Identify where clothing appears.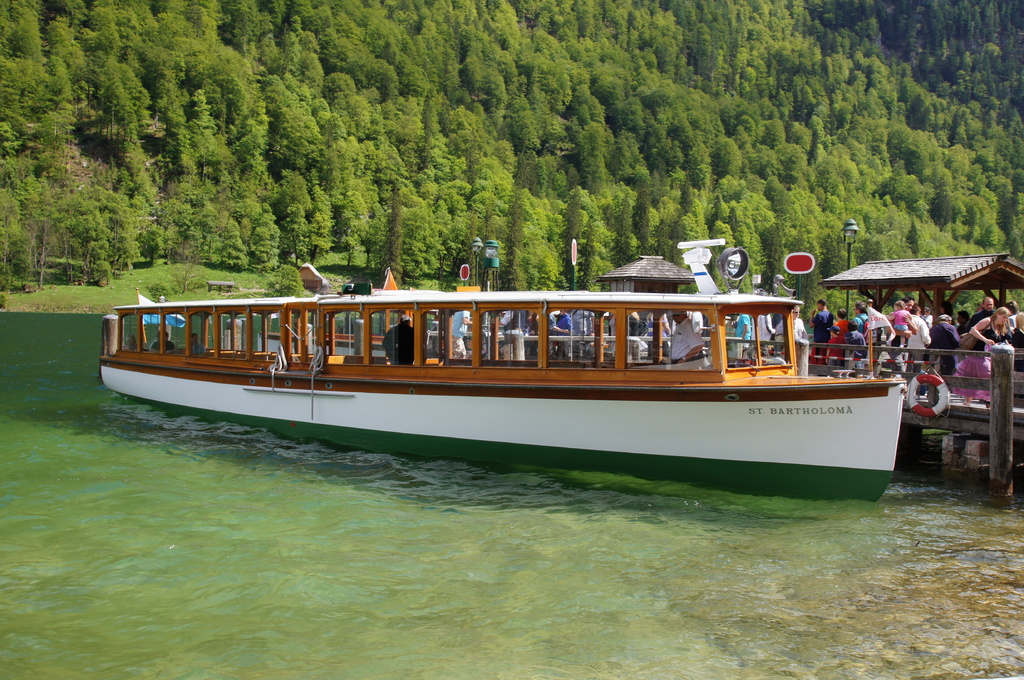
Appears at bbox(756, 312, 774, 340).
